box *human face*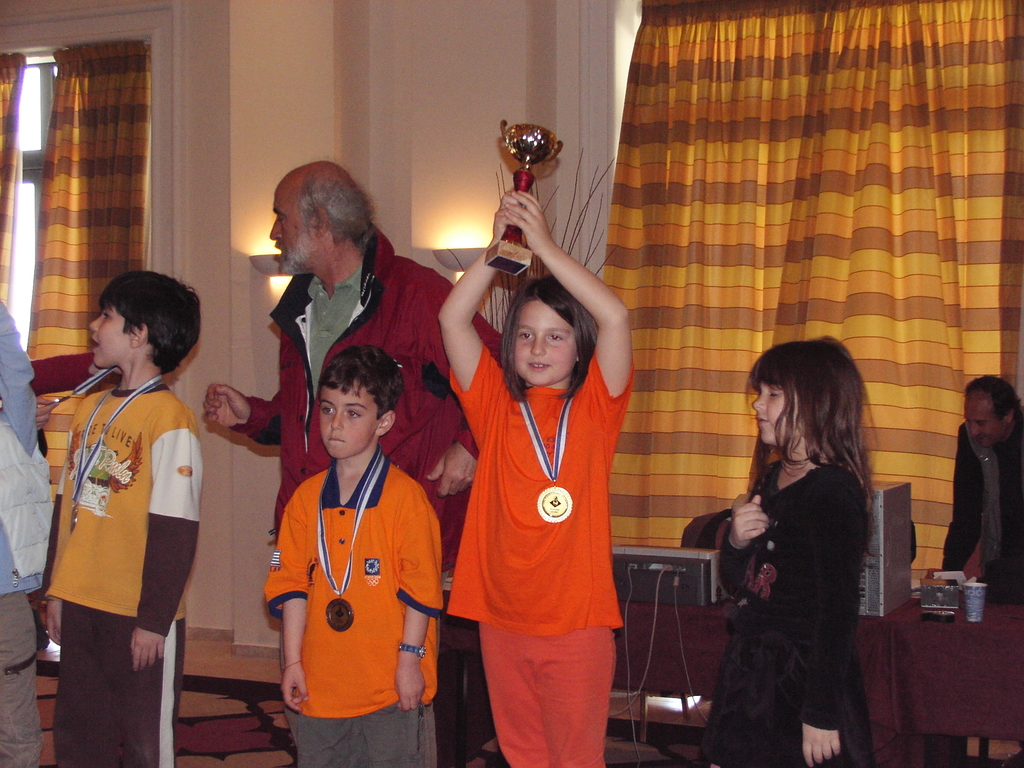
bbox(513, 296, 578, 388)
